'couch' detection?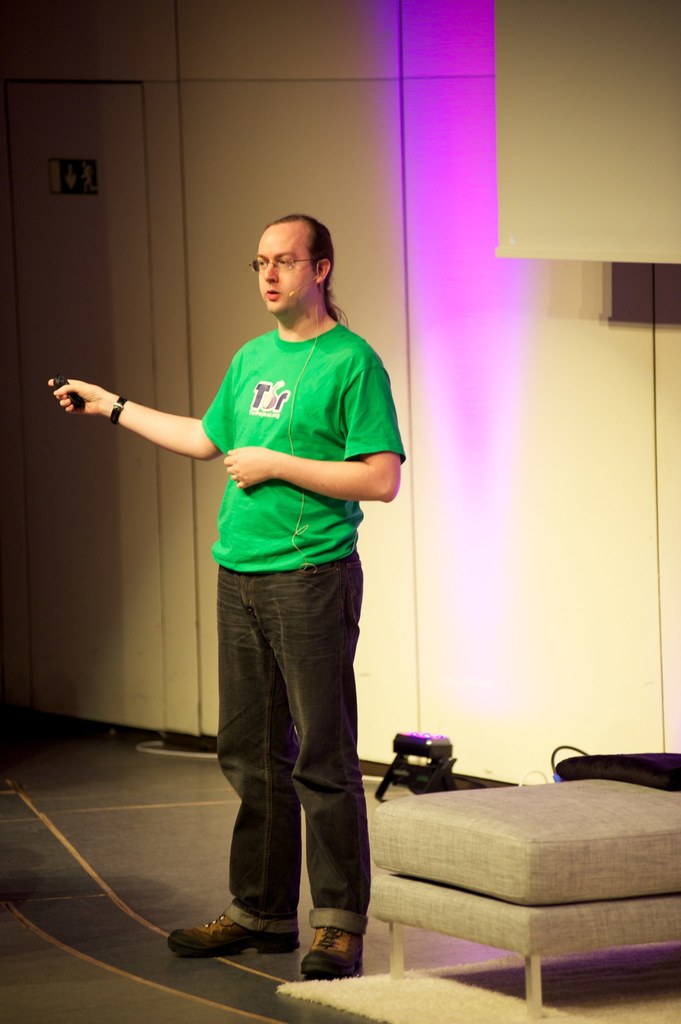
locate(553, 751, 680, 790)
